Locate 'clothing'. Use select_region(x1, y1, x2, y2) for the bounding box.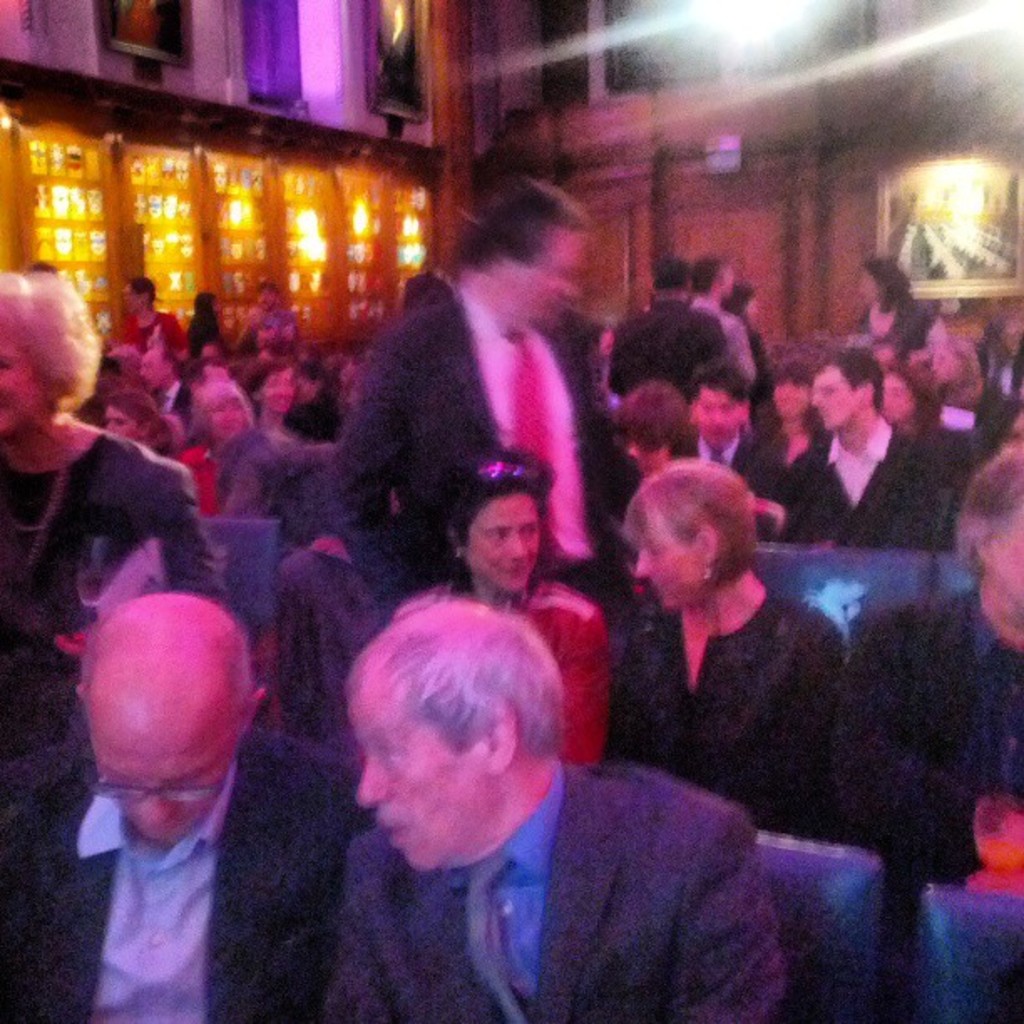
select_region(678, 418, 786, 529).
